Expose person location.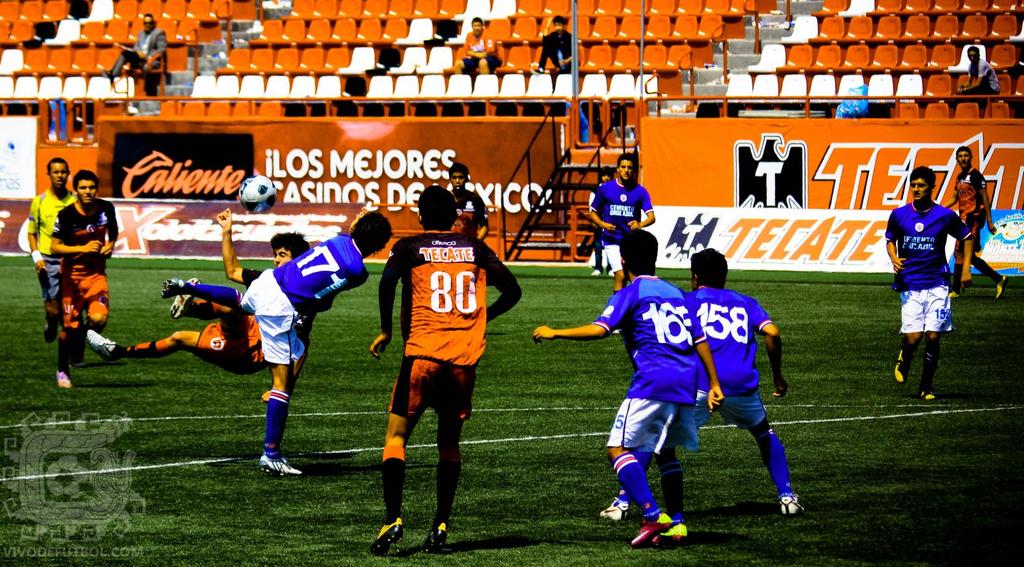
Exposed at (444, 167, 492, 238).
